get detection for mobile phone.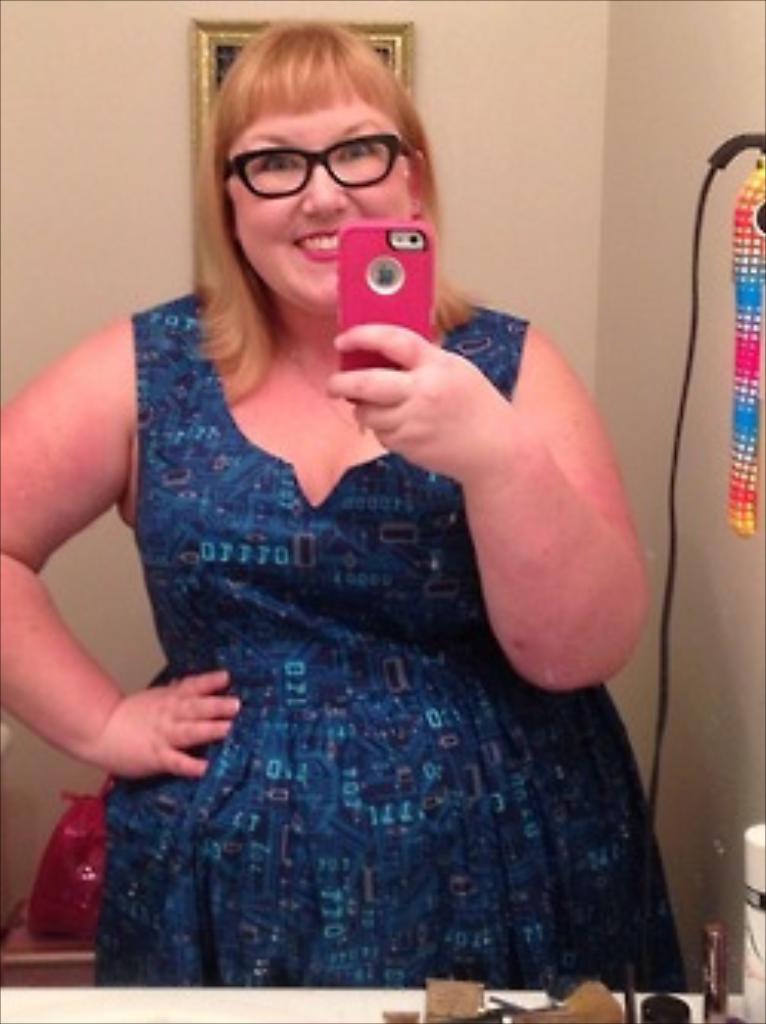
Detection: (331,221,435,399).
